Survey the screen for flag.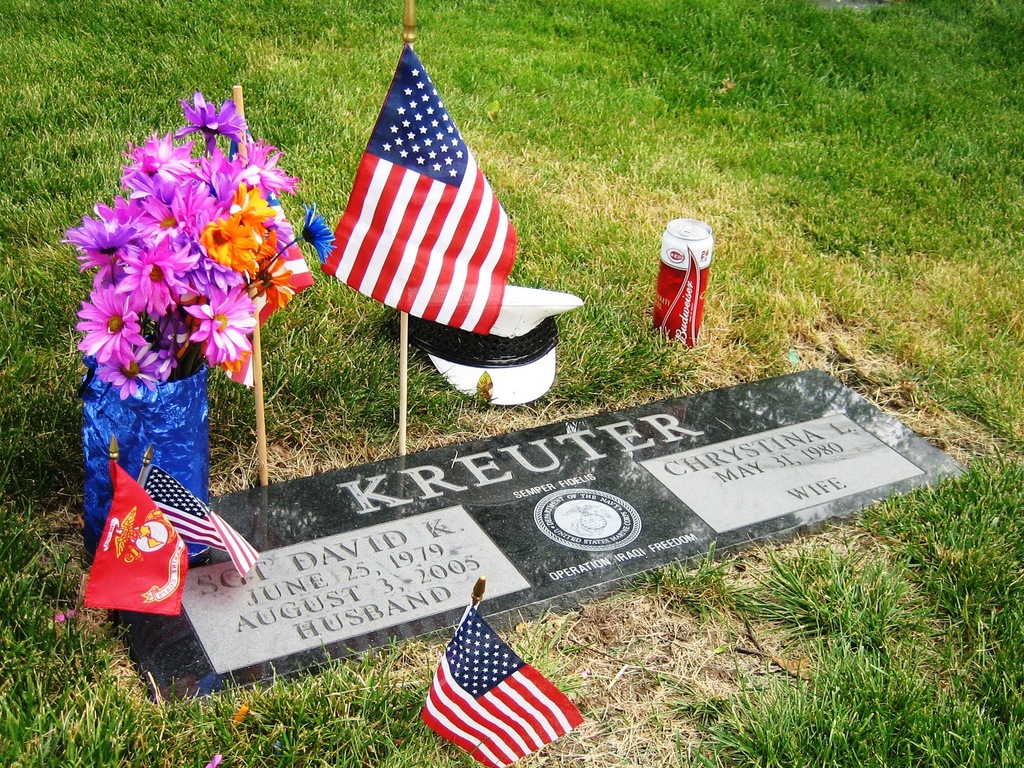
Survey found: bbox=[147, 465, 266, 582].
